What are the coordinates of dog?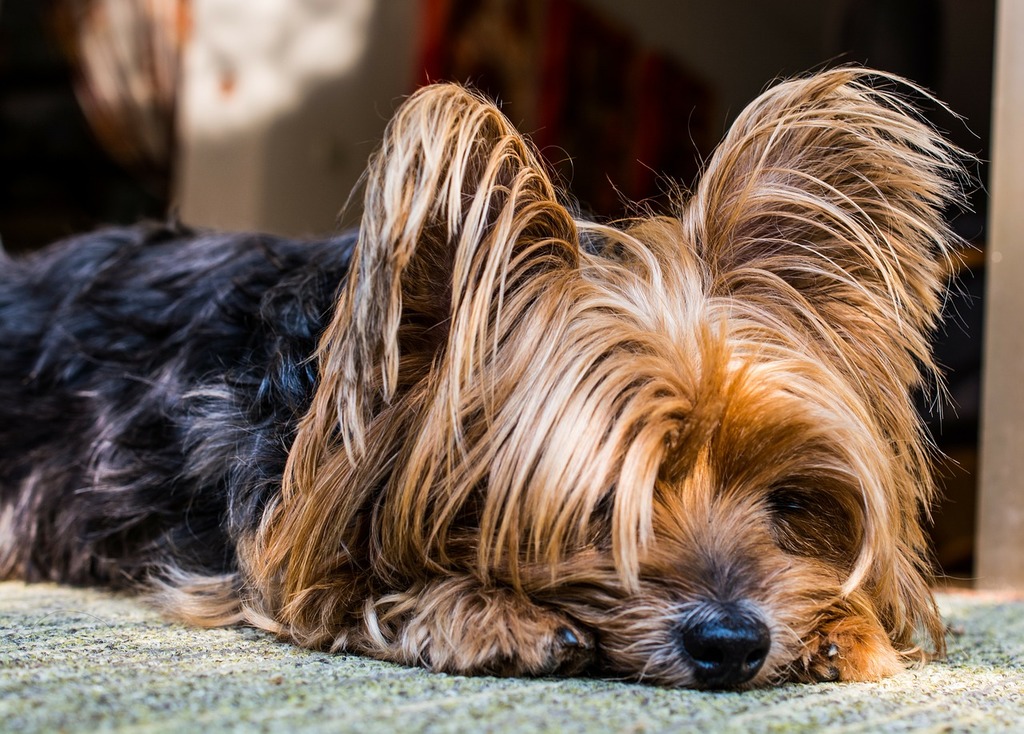
[left=0, top=50, right=988, bottom=688].
